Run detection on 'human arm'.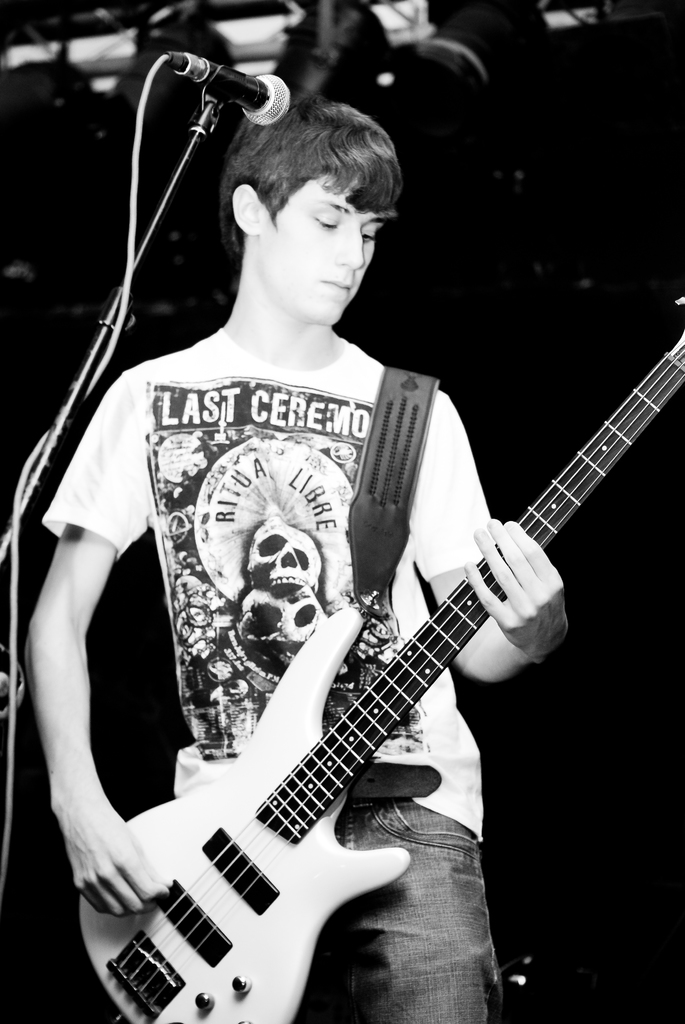
Result: BBox(15, 408, 196, 961).
